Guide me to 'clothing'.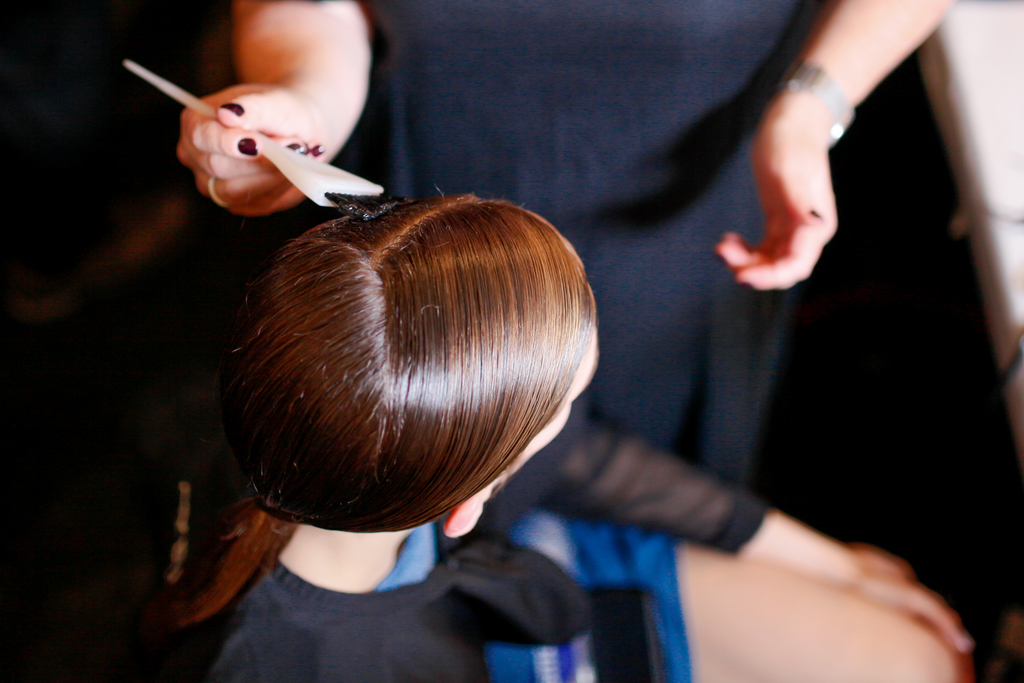
Guidance: [x1=343, y1=0, x2=794, y2=507].
